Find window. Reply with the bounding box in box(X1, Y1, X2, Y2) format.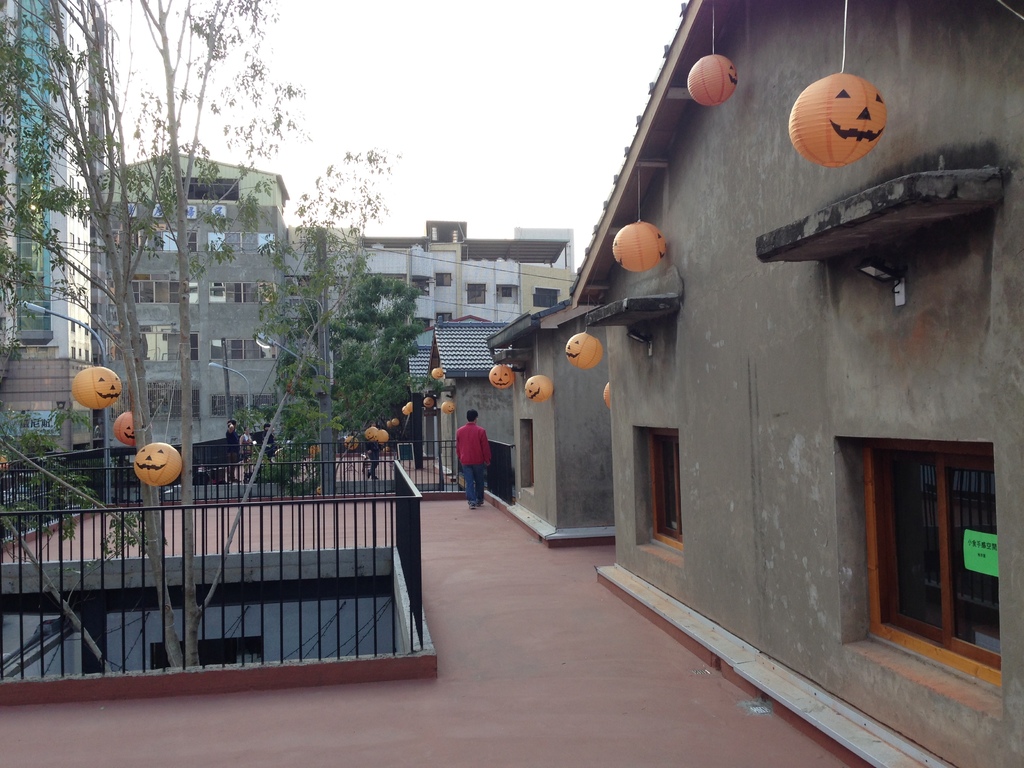
box(468, 284, 486, 303).
